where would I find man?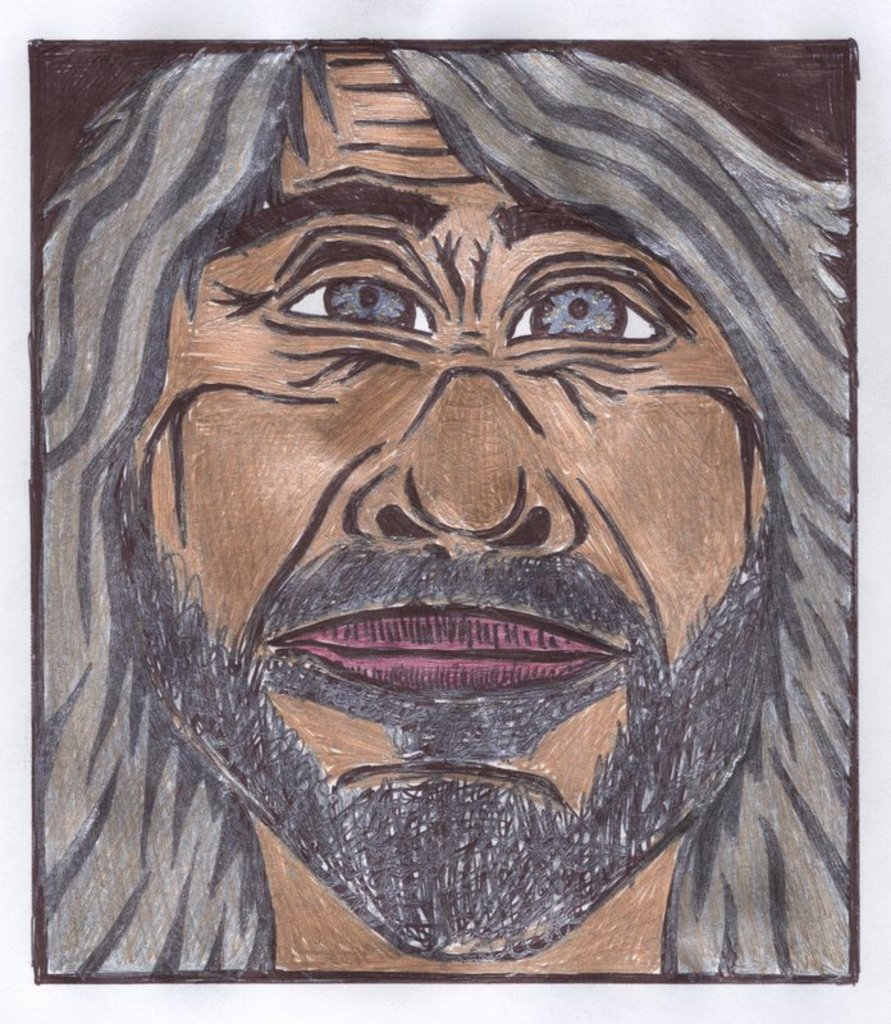
At x1=3, y1=44, x2=874, y2=1009.
